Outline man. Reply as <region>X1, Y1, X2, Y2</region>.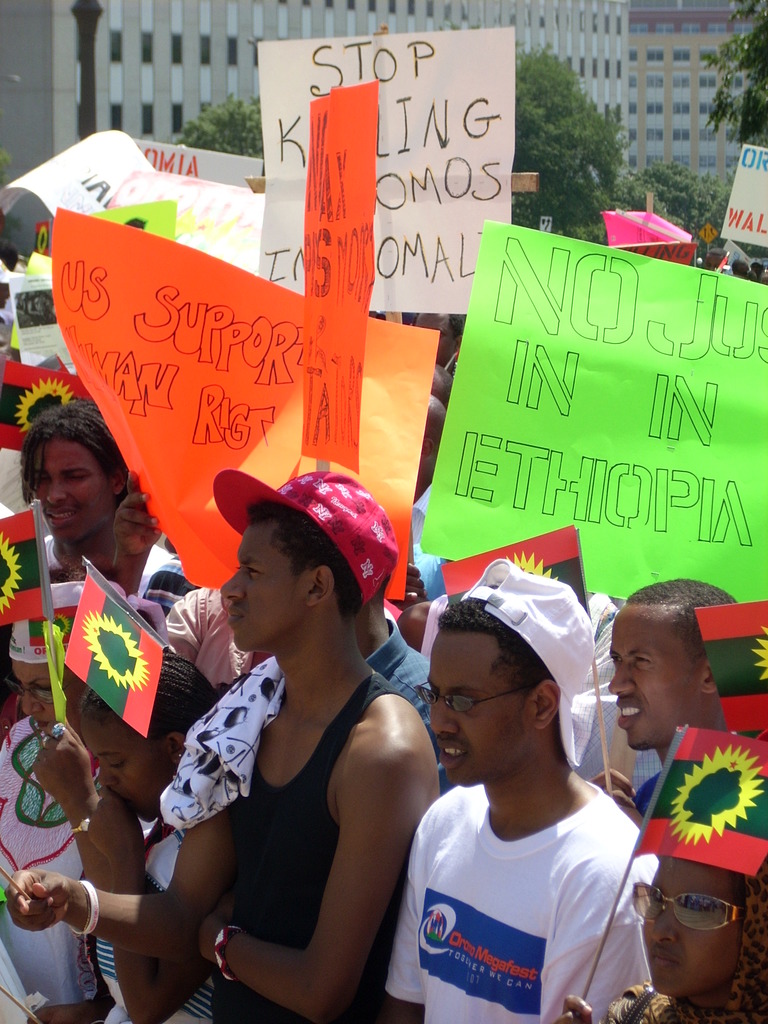
<region>388, 573, 665, 1023</region>.
